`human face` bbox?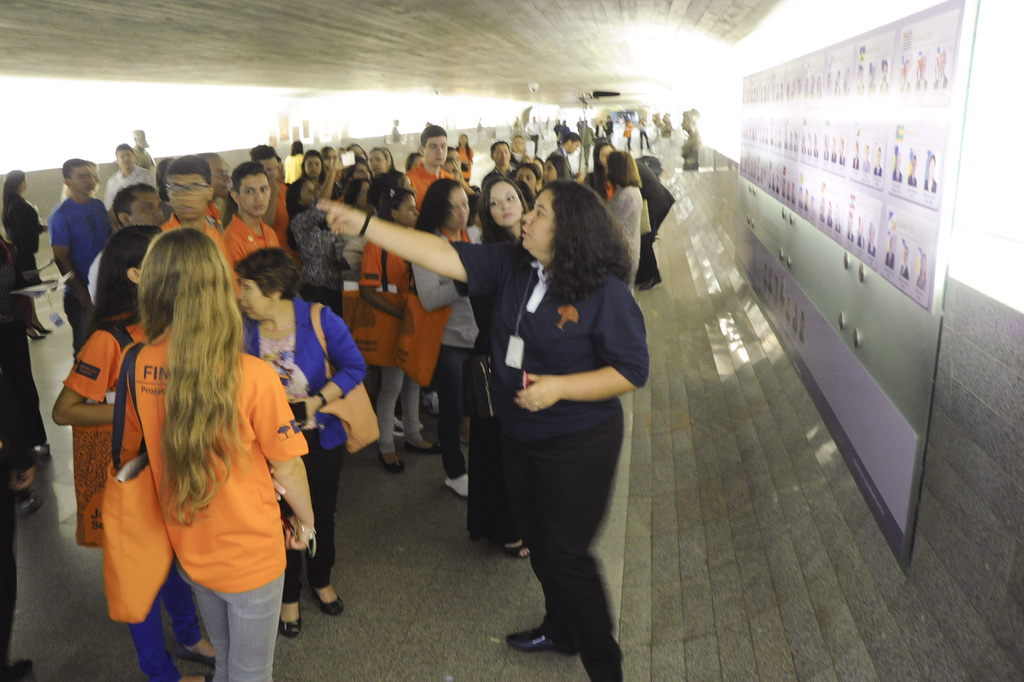
445, 184, 467, 227
